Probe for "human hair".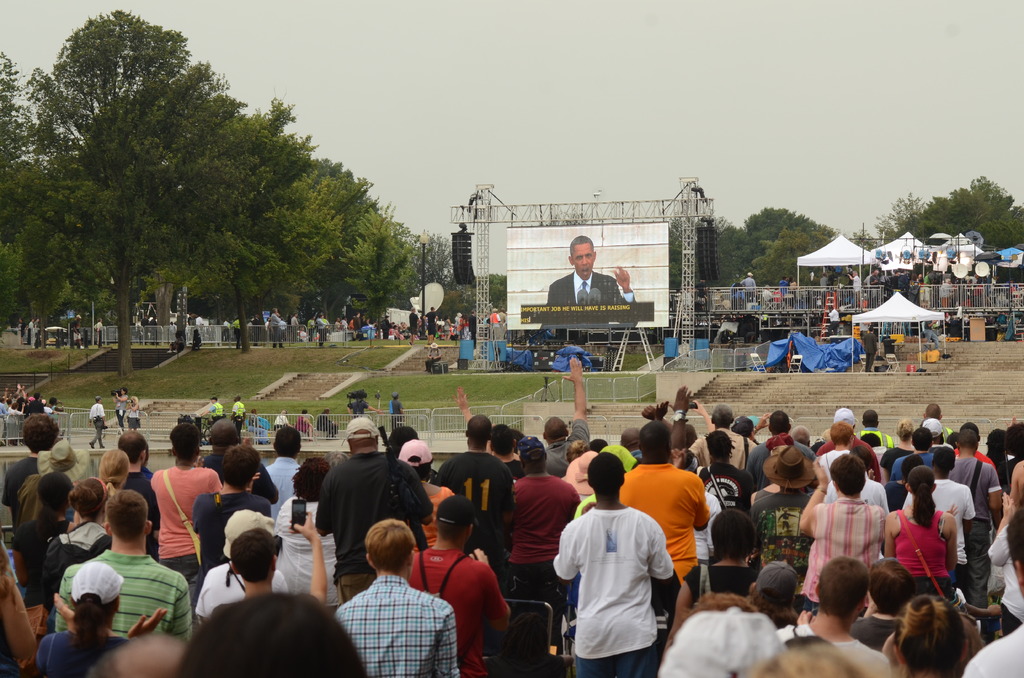
Probe result: (737,415,753,435).
